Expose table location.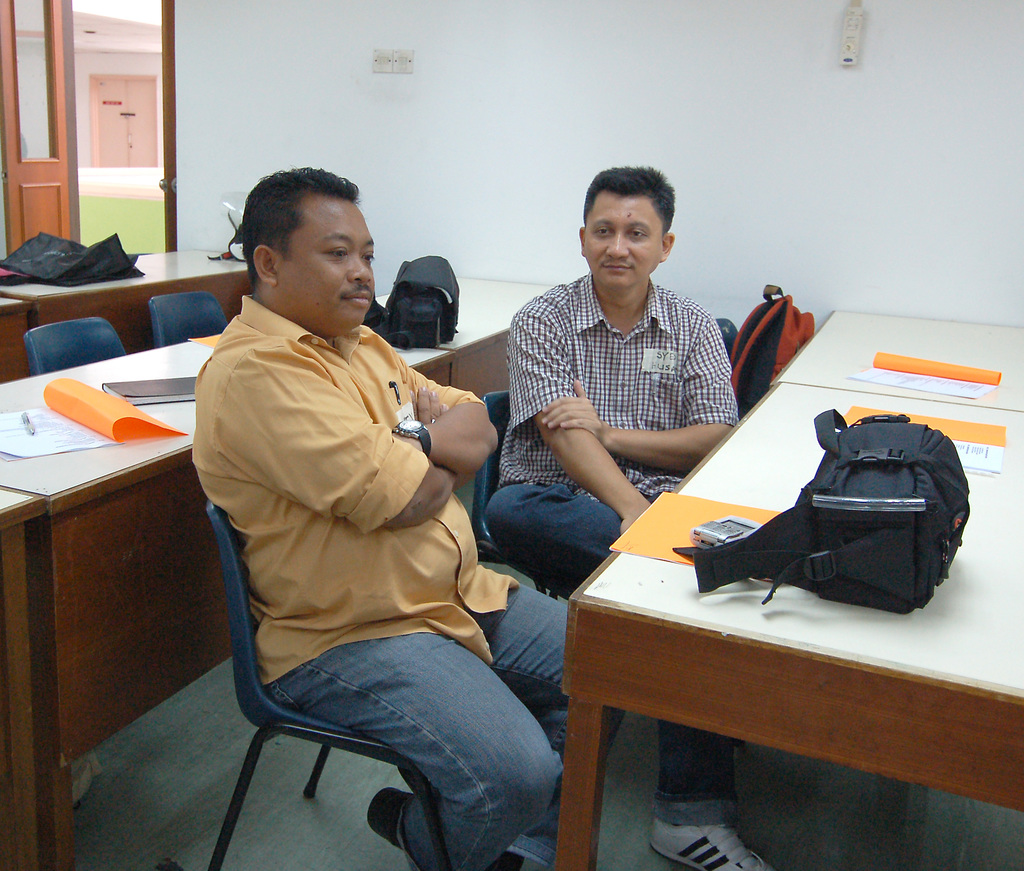
Exposed at [x1=777, y1=314, x2=1023, y2=414].
